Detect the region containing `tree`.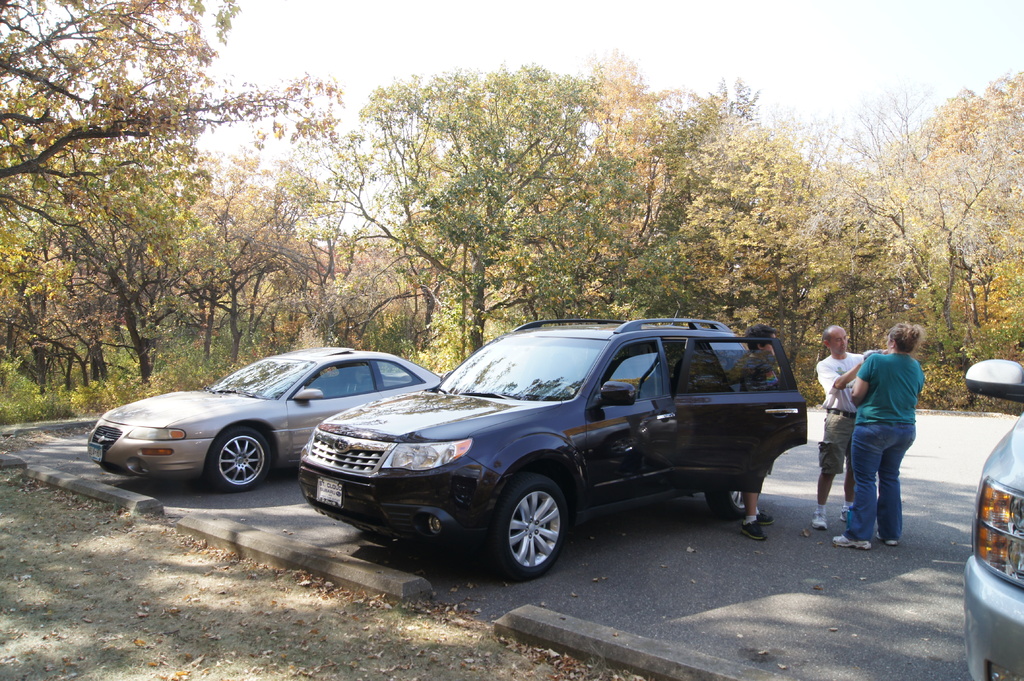
l=0, t=0, r=344, b=291.
